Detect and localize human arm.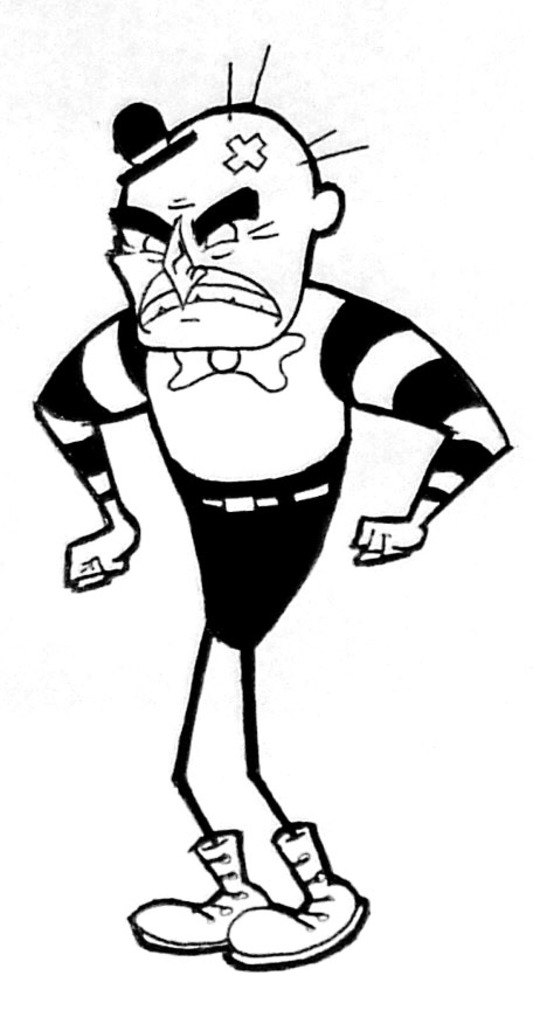
Localized at <box>58,324,153,646</box>.
